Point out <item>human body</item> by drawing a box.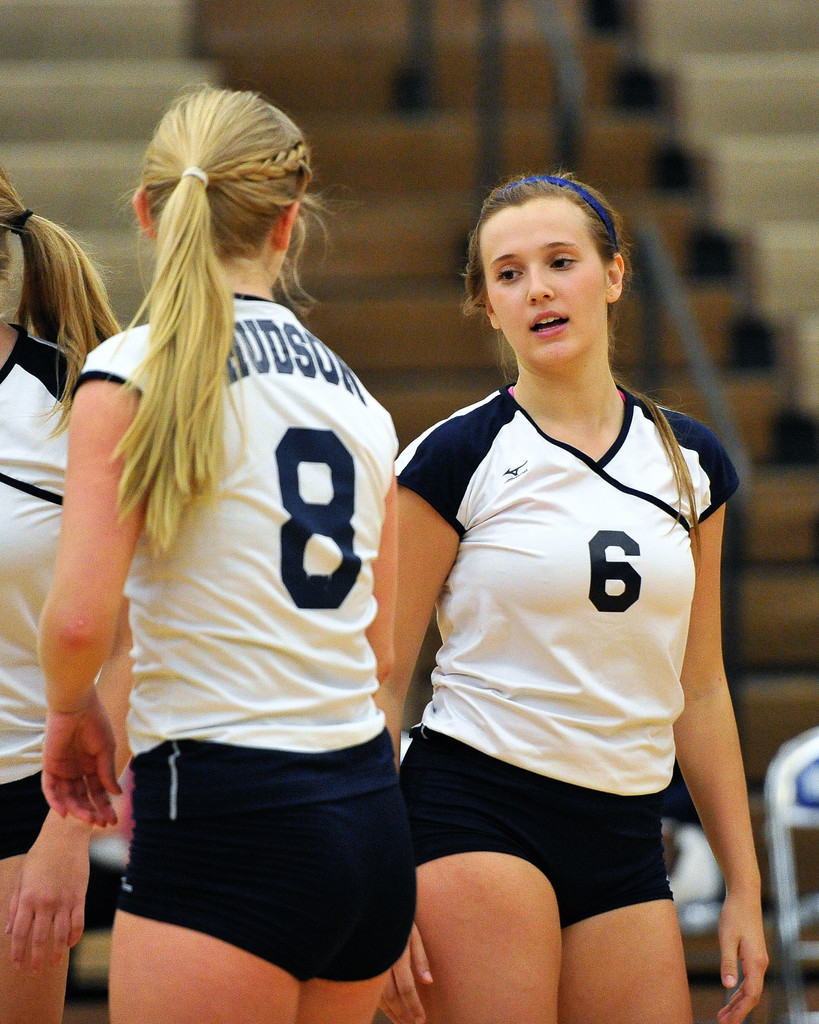
(left=378, top=163, right=761, bottom=1023).
